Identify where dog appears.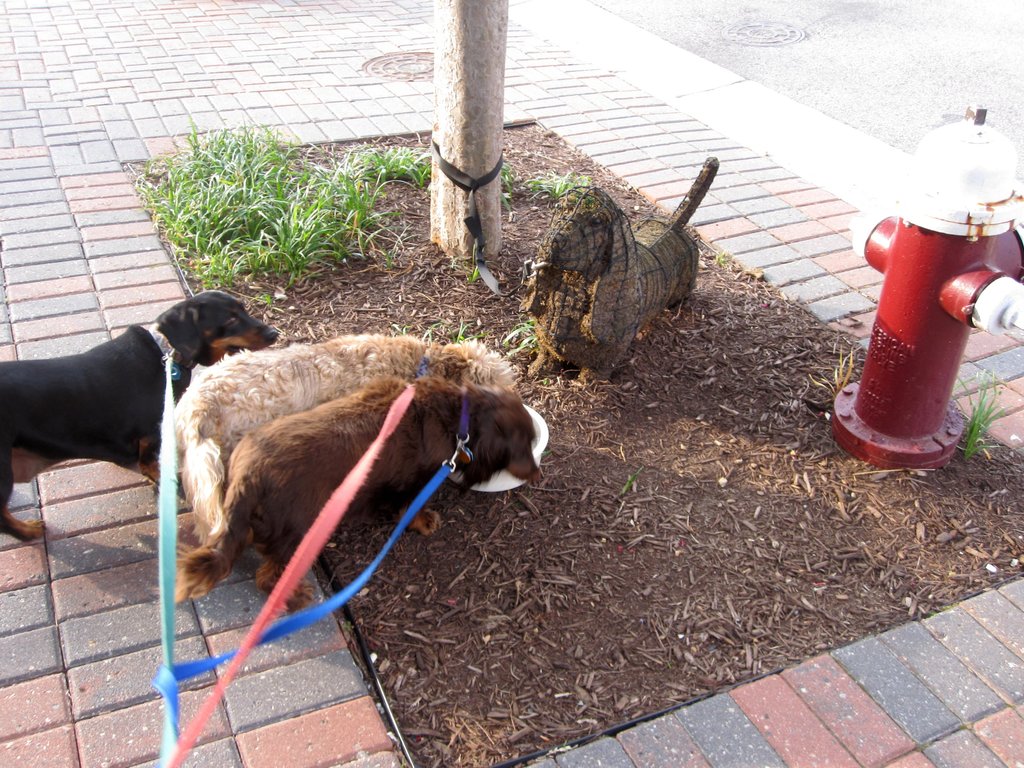
Appears at x1=168 y1=332 x2=520 y2=553.
